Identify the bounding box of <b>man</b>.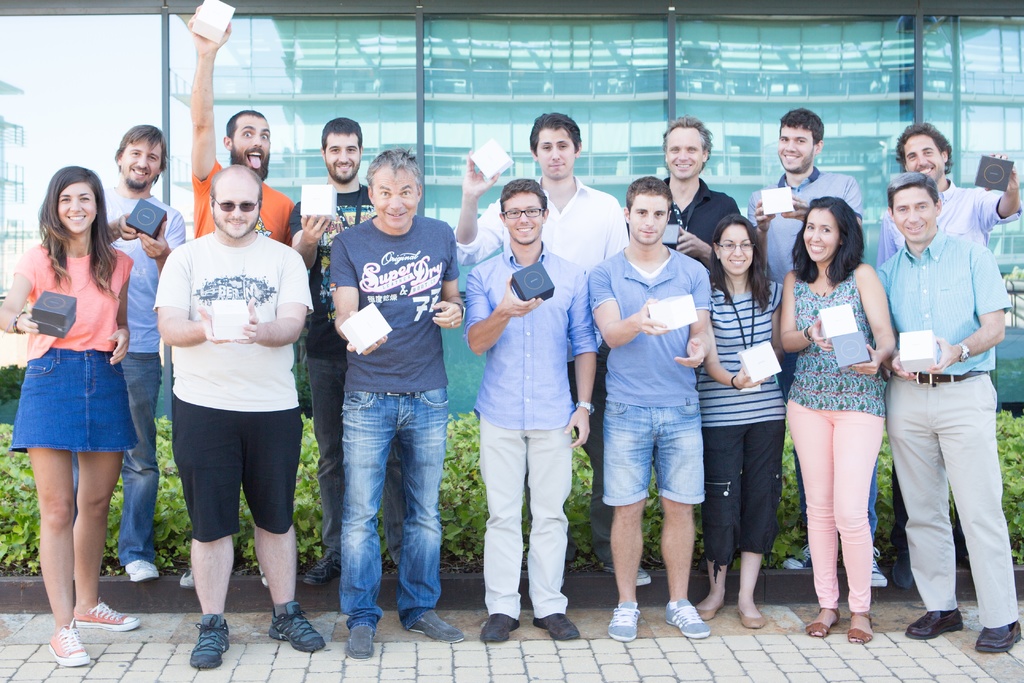
pyautogui.locateOnScreen(179, 0, 298, 595).
